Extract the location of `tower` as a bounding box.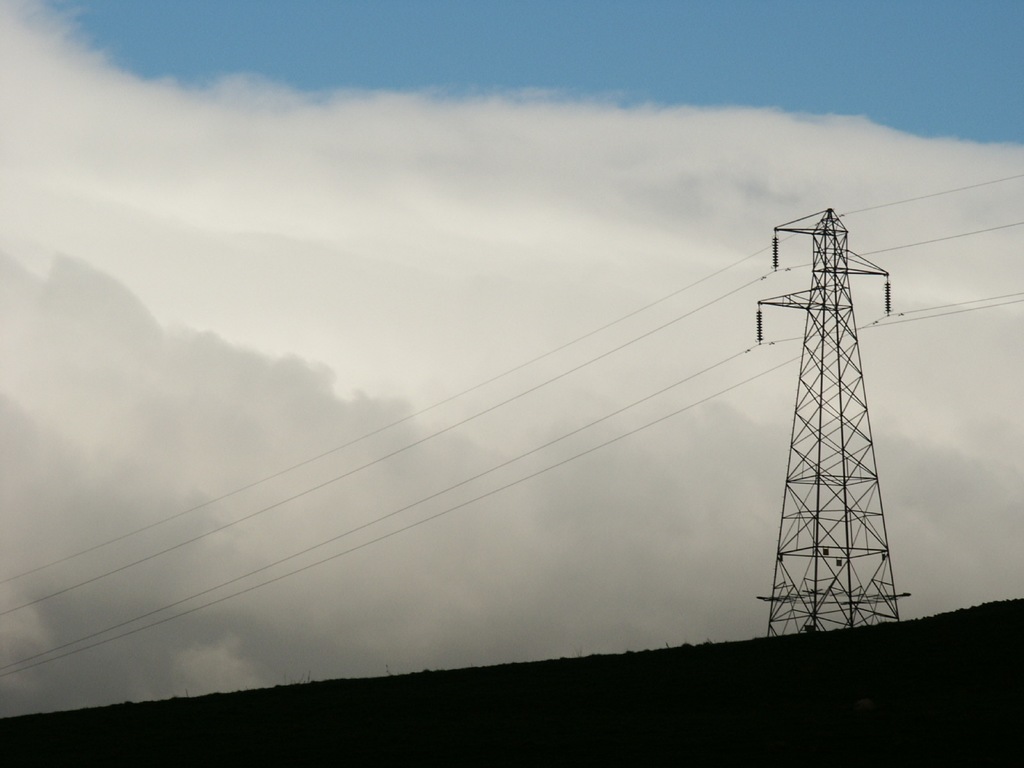
(742, 185, 929, 634).
